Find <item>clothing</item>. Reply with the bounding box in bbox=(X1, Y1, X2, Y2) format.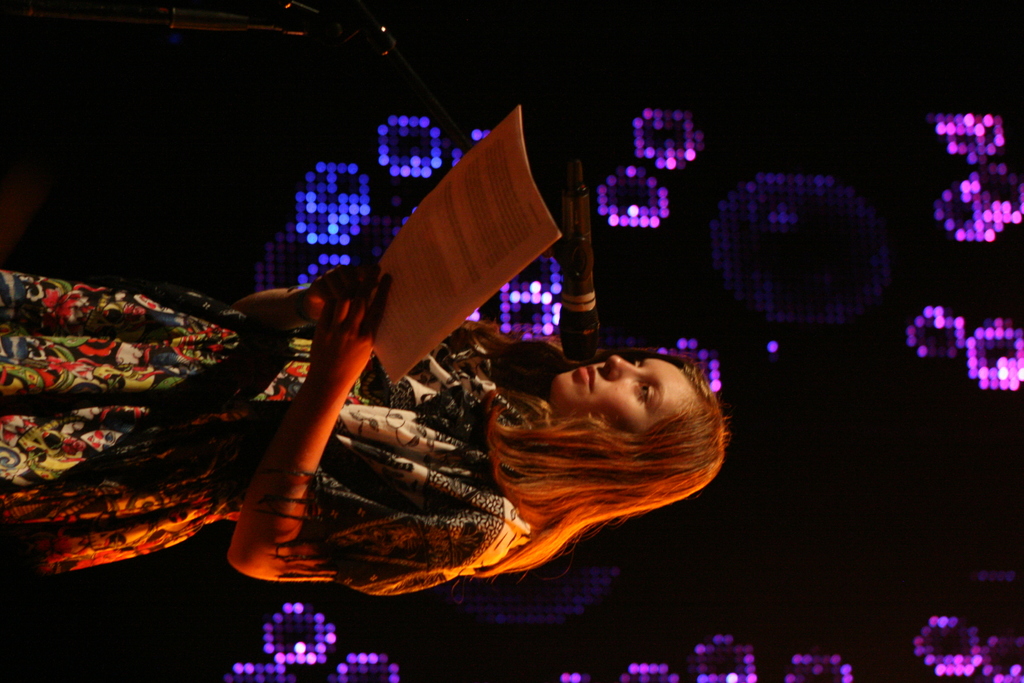
bbox=(0, 267, 539, 605).
